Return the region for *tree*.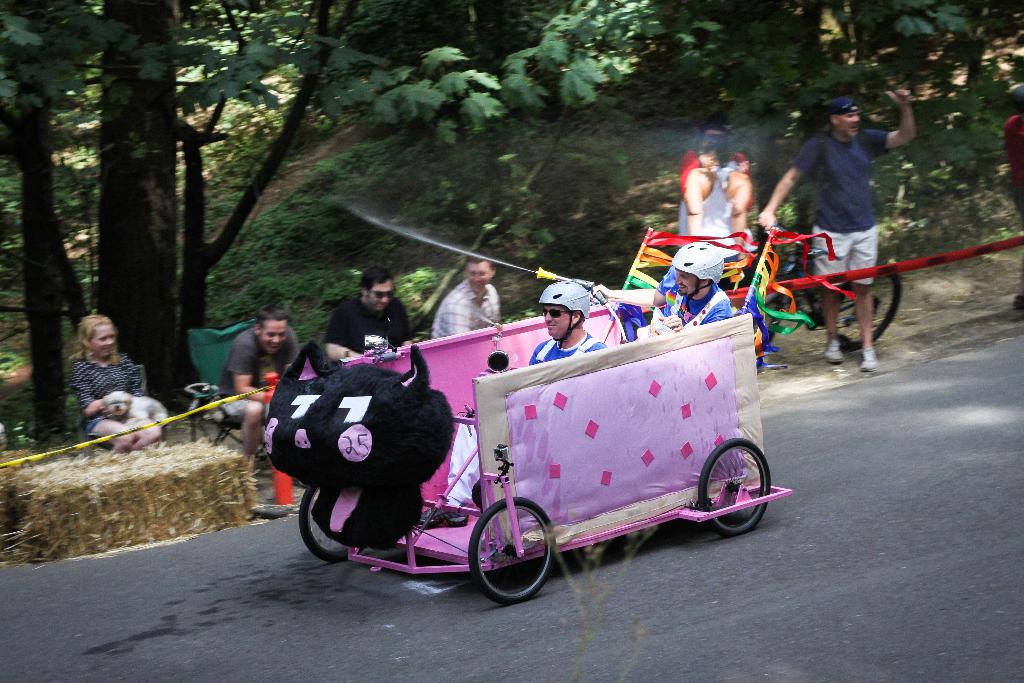
(0, 0, 123, 437).
